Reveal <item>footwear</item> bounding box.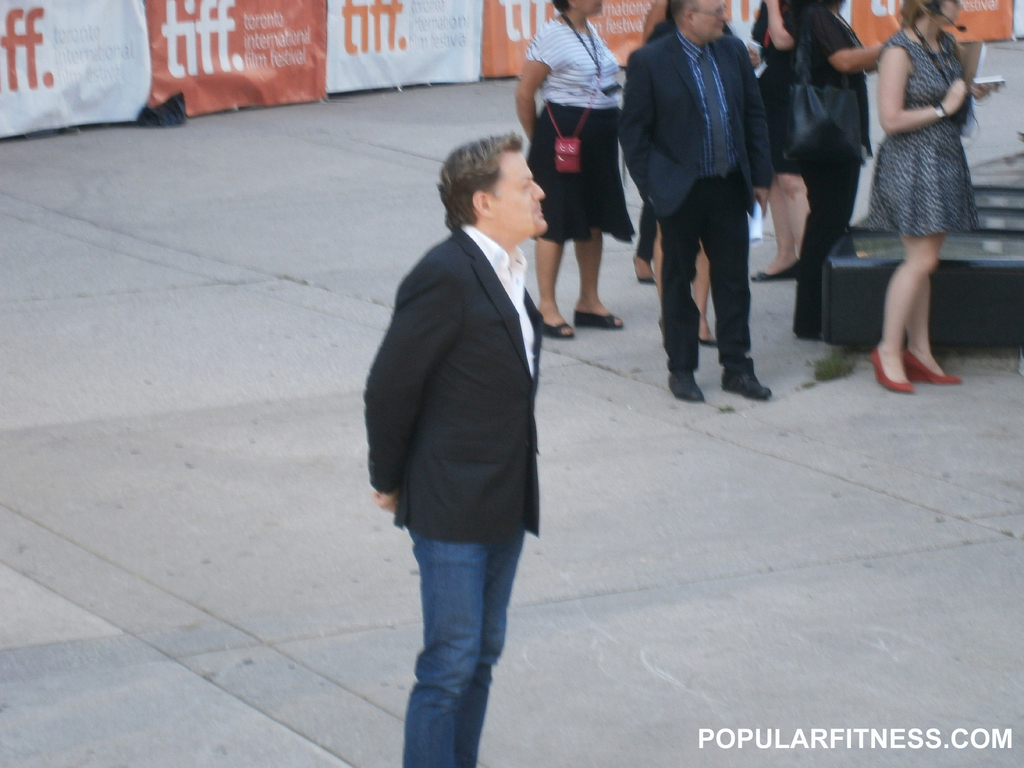
Revealed: x1=669, y1=367, x2=712, y2=402.
